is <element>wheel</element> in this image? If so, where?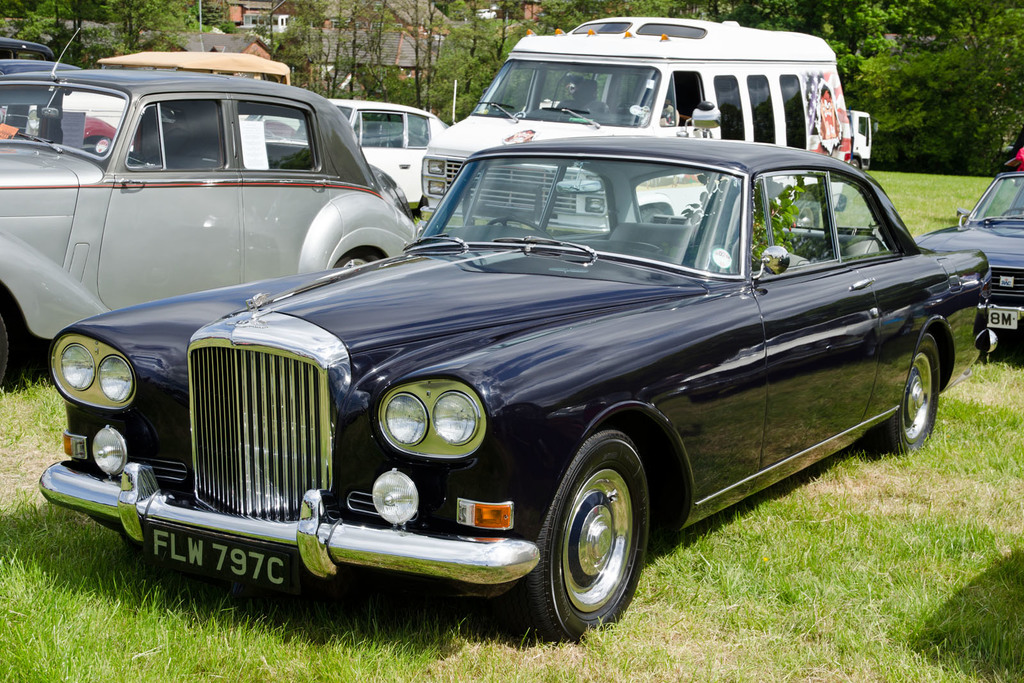
Yes, at bbox(0, 305, 15, 385).
